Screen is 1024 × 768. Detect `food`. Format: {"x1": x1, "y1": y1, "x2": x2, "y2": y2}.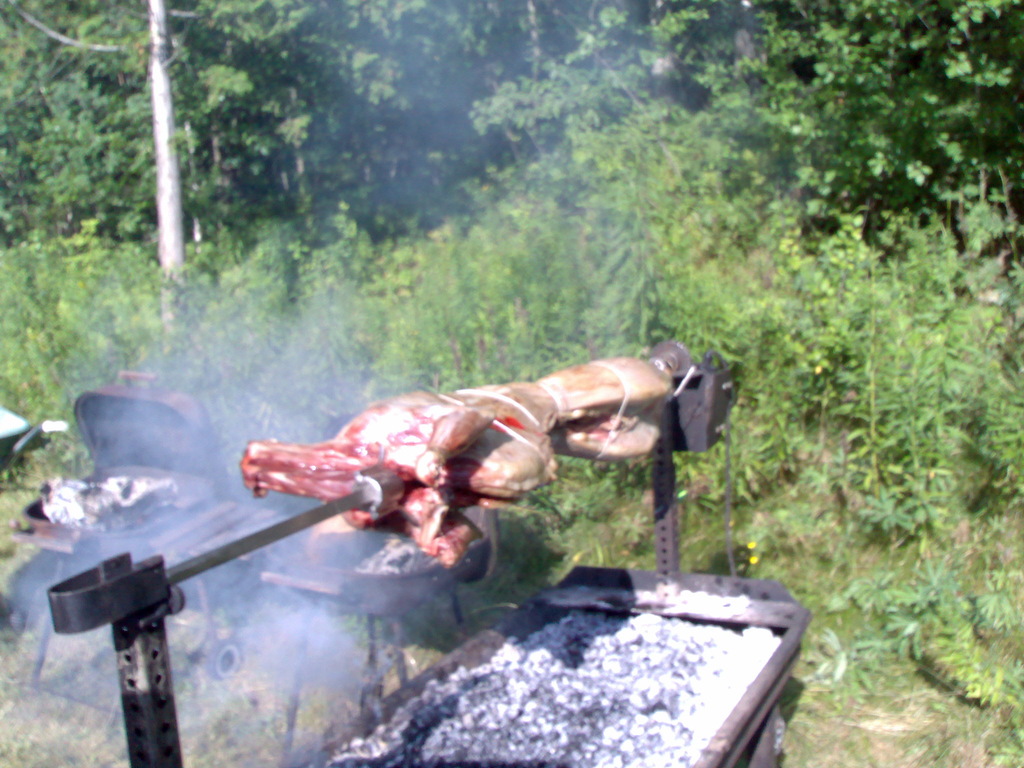
{"x1": 236, "y1": 359, "x2": 673, "y2": 569}.
